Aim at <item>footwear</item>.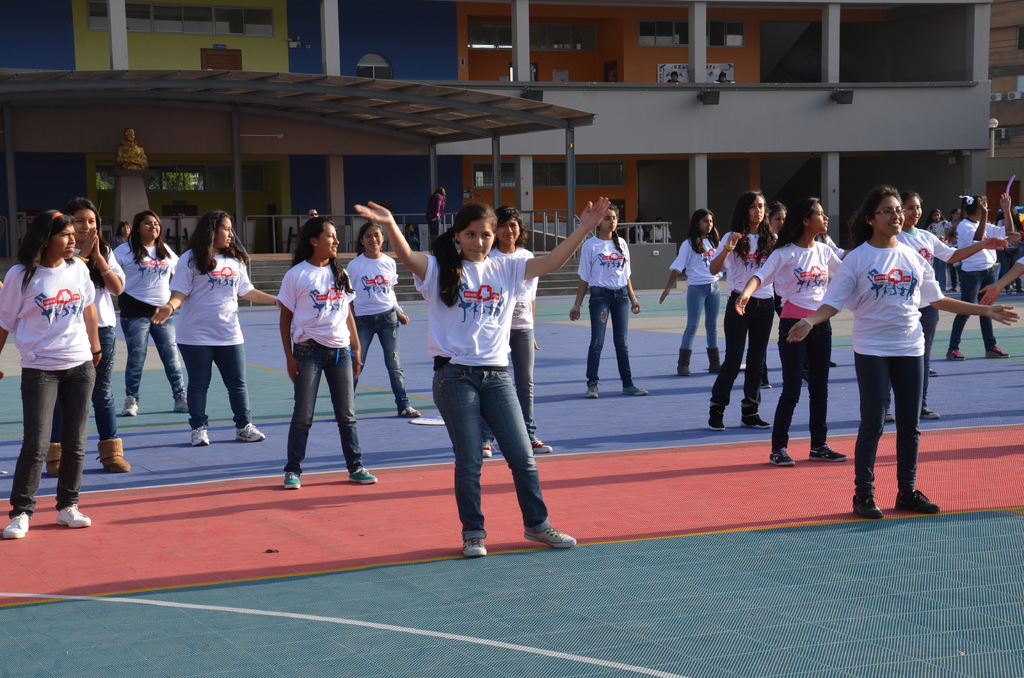
Aimed at x1=850 y1=492 x2=883 y2=517.
